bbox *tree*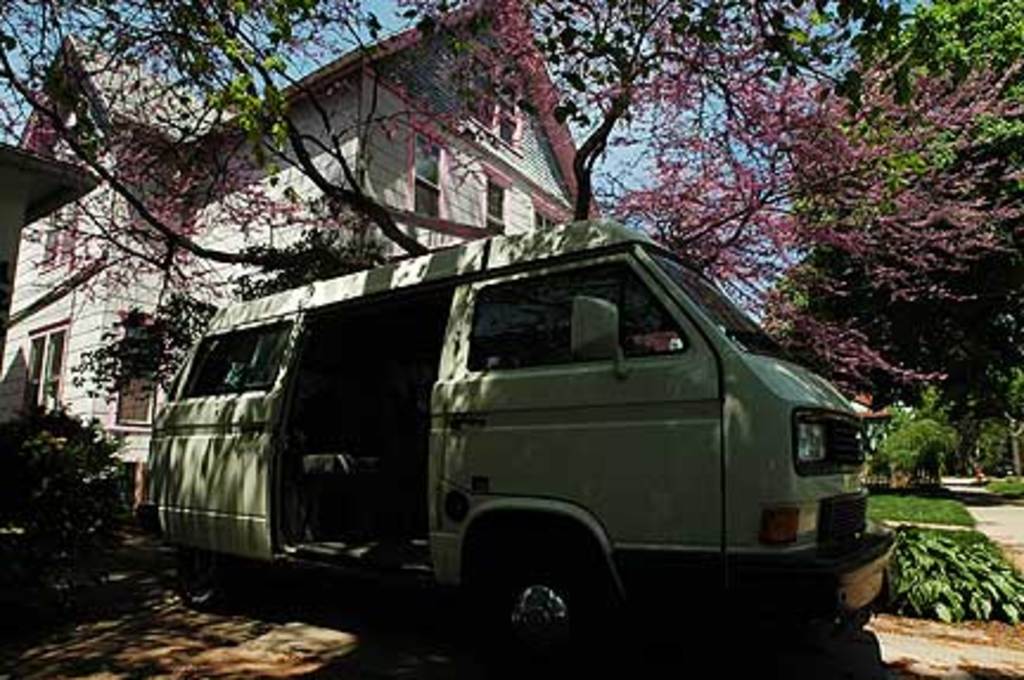
[0,0,1022,408]
